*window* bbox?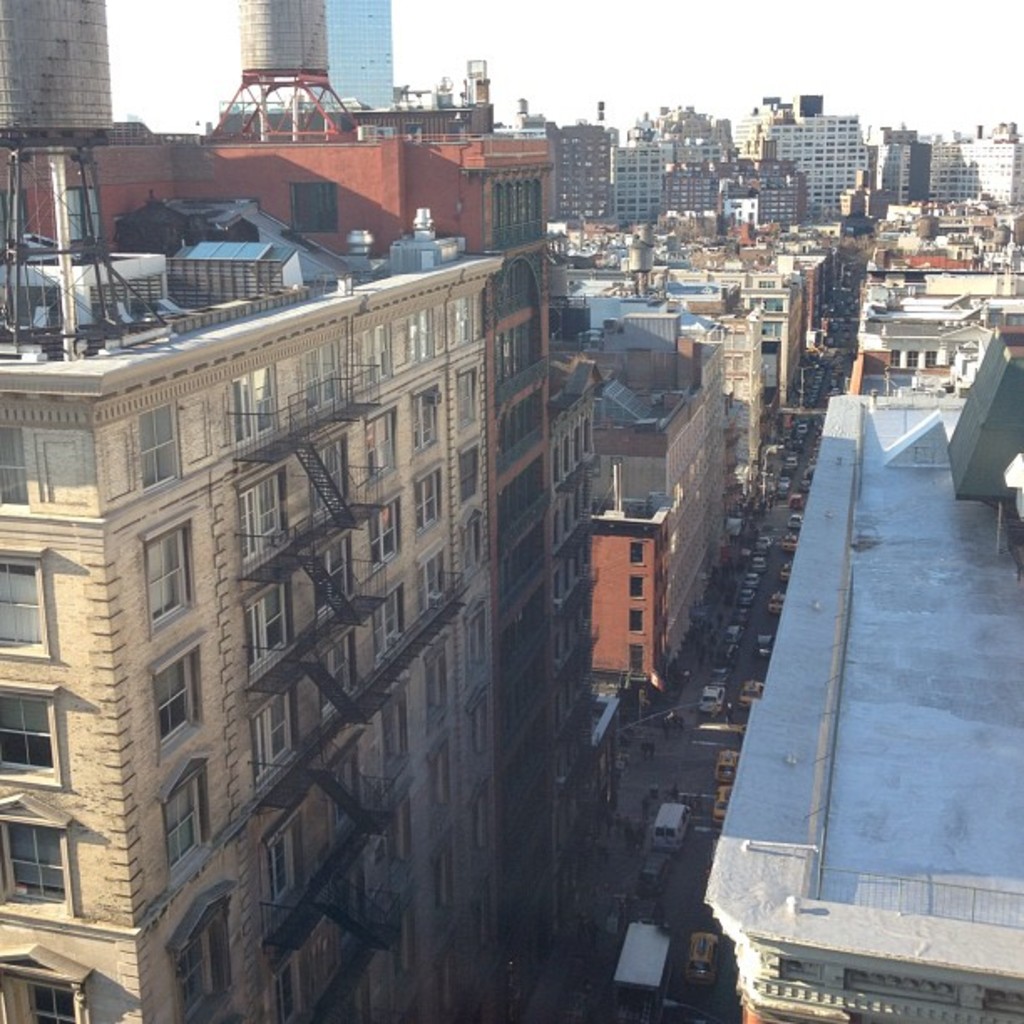
bbox(239, 470, 288, 542)
